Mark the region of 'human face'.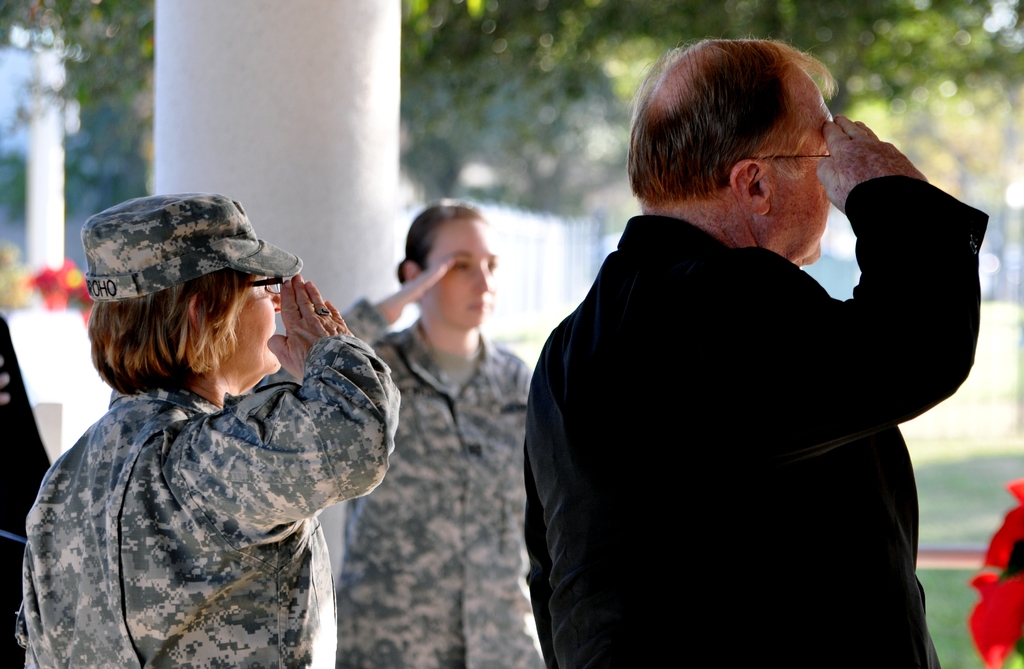
Region: bbox(771, 93, 831, 263).
